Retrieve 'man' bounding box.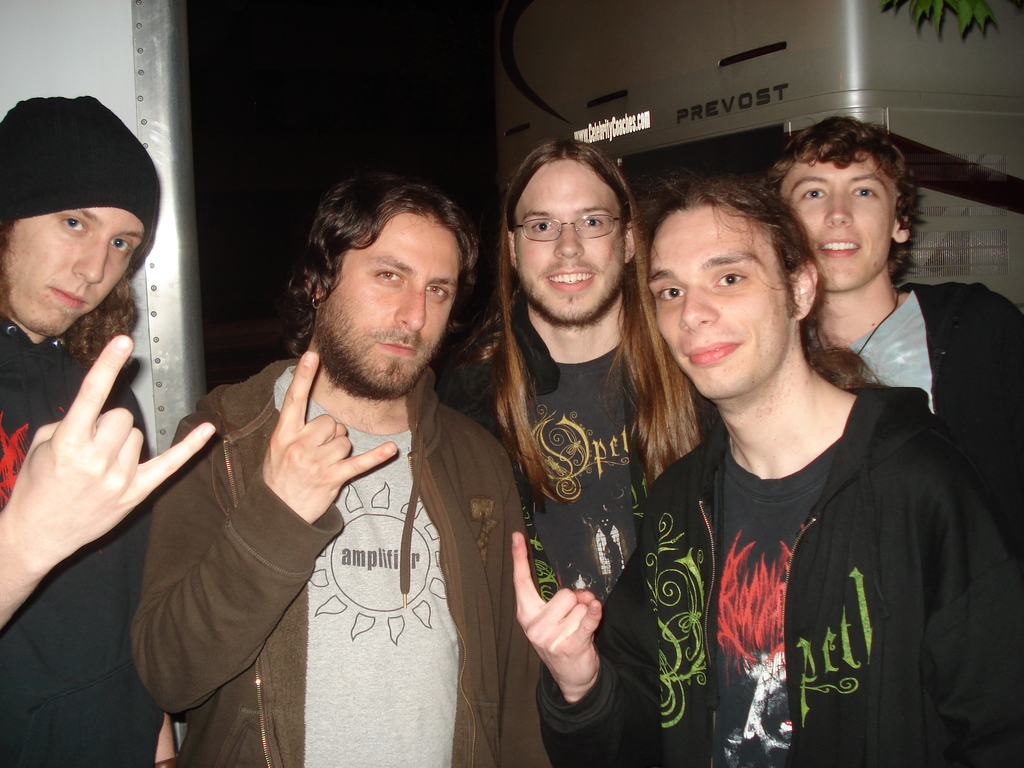
Bounding box: [435,135,715,767].
